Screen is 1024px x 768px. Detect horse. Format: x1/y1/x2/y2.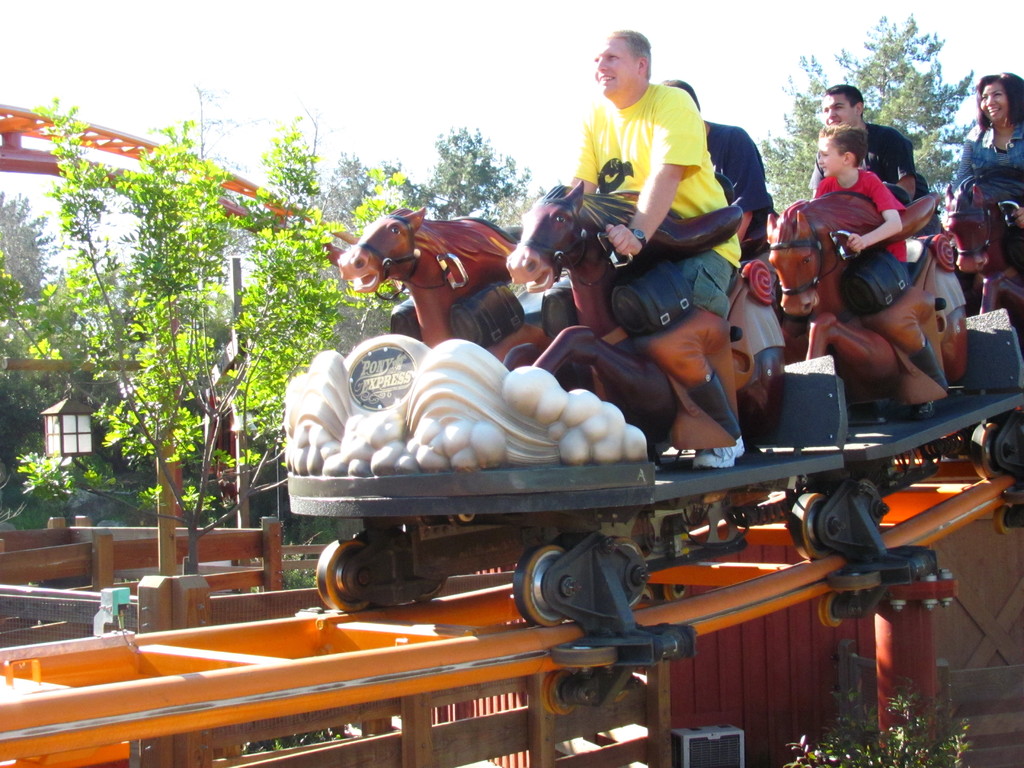
504/177/783/451.
